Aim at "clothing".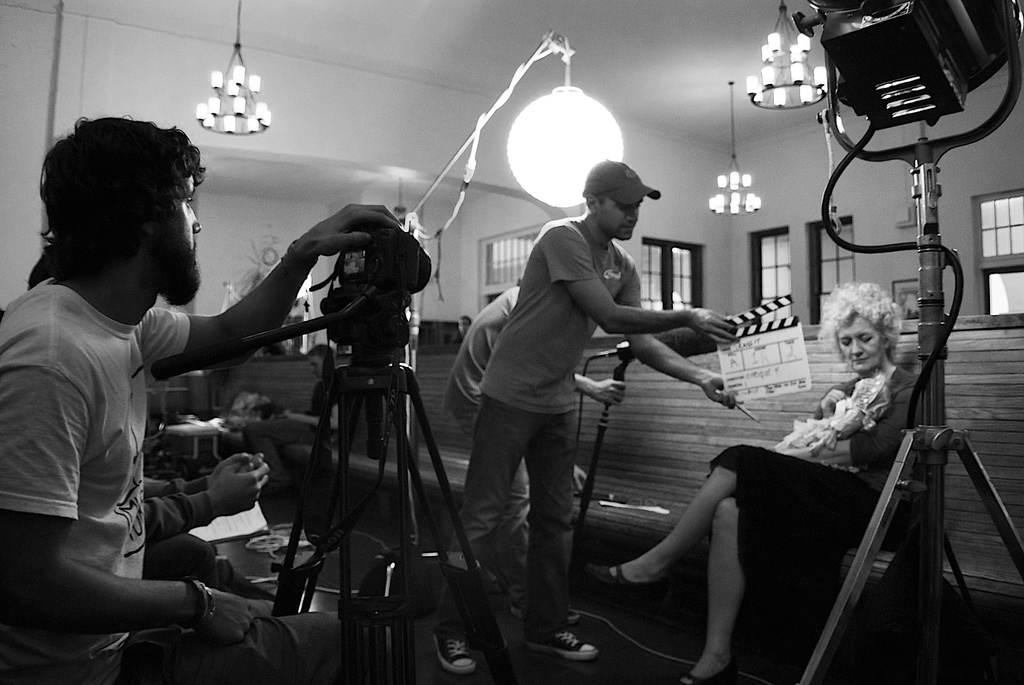
Aimed at region(447, 220, 650, 638).
